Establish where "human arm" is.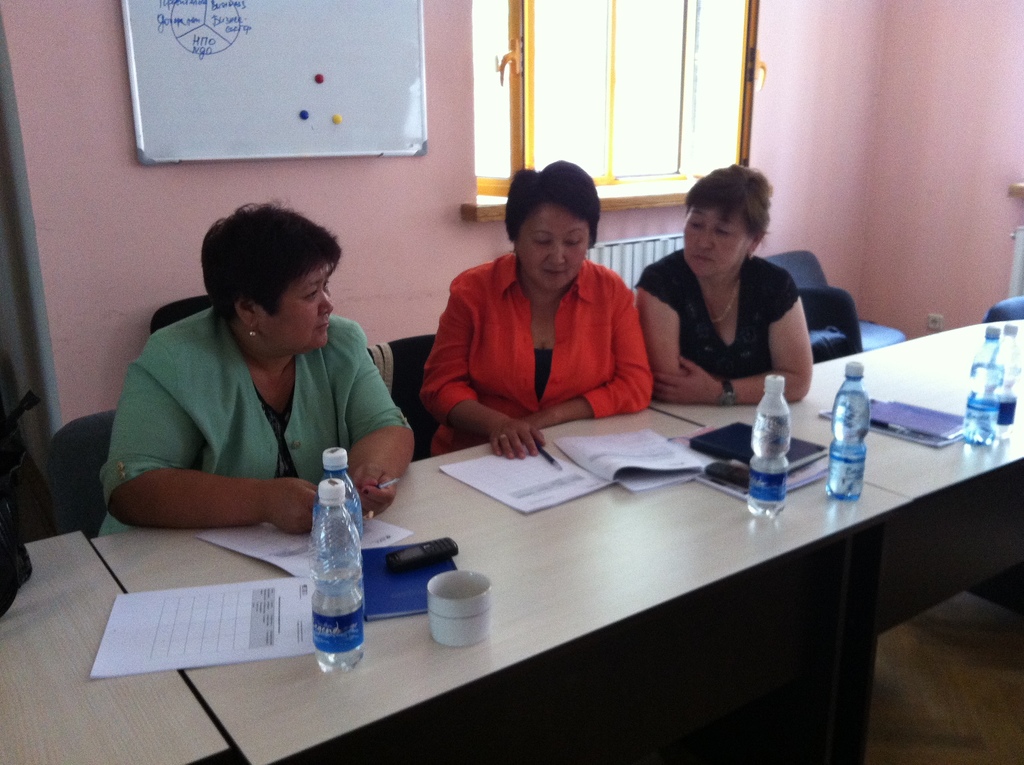
Established at BBox(653, 284, 812, 408).
